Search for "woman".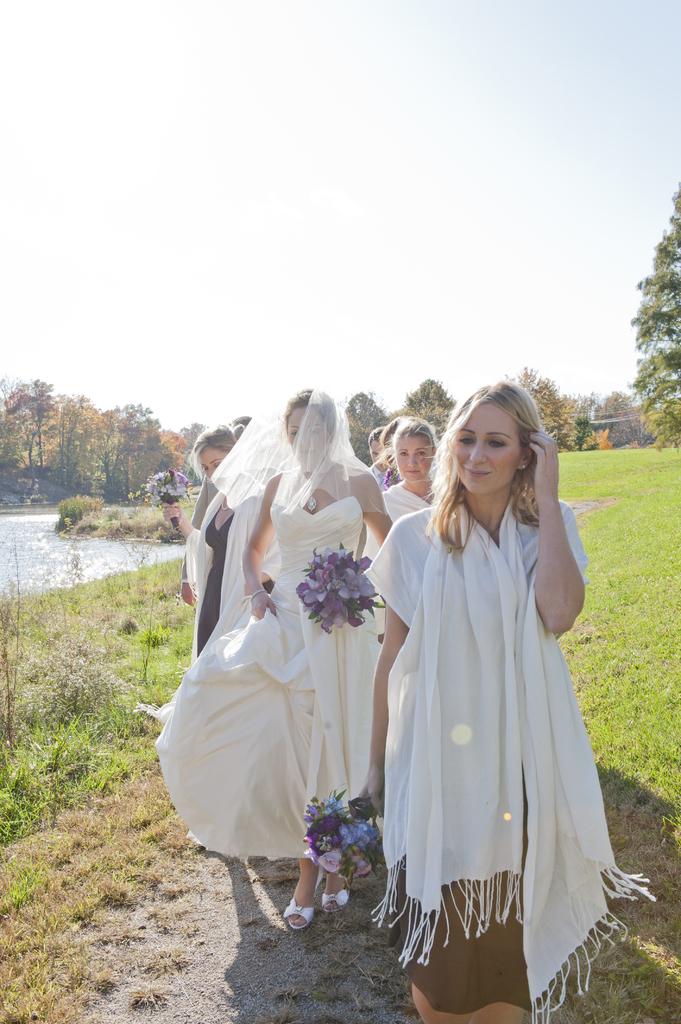
Found at Rect(371, 381, 623, 1023).
